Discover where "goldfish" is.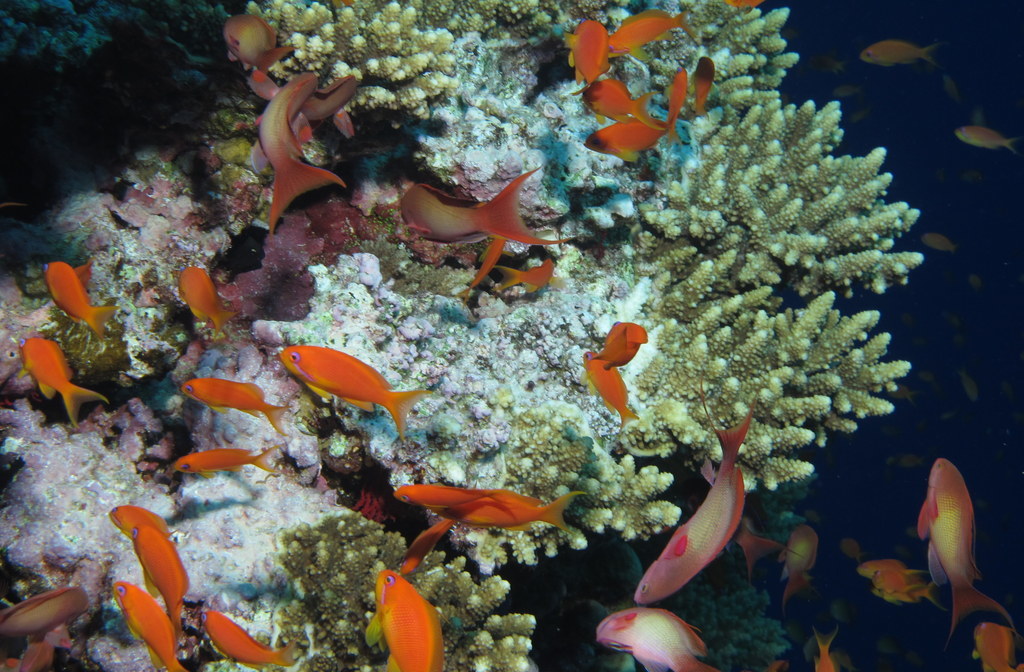
Discovered at 580:109:667:162.
